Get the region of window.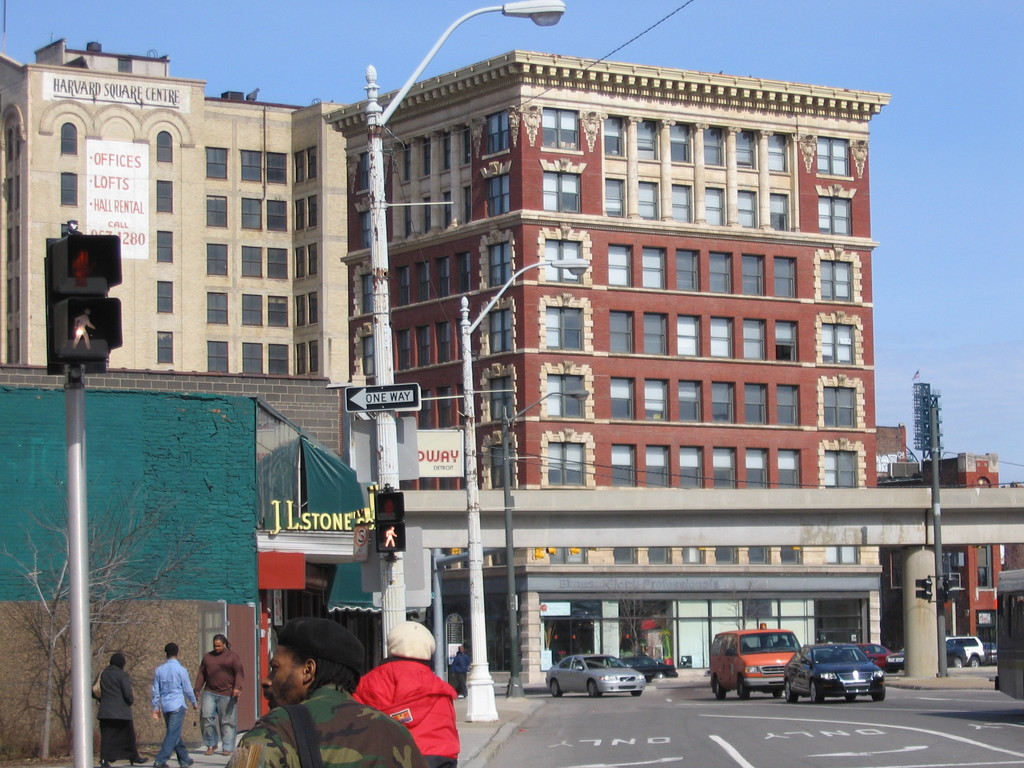
locate(239, 242, 287, 278).
